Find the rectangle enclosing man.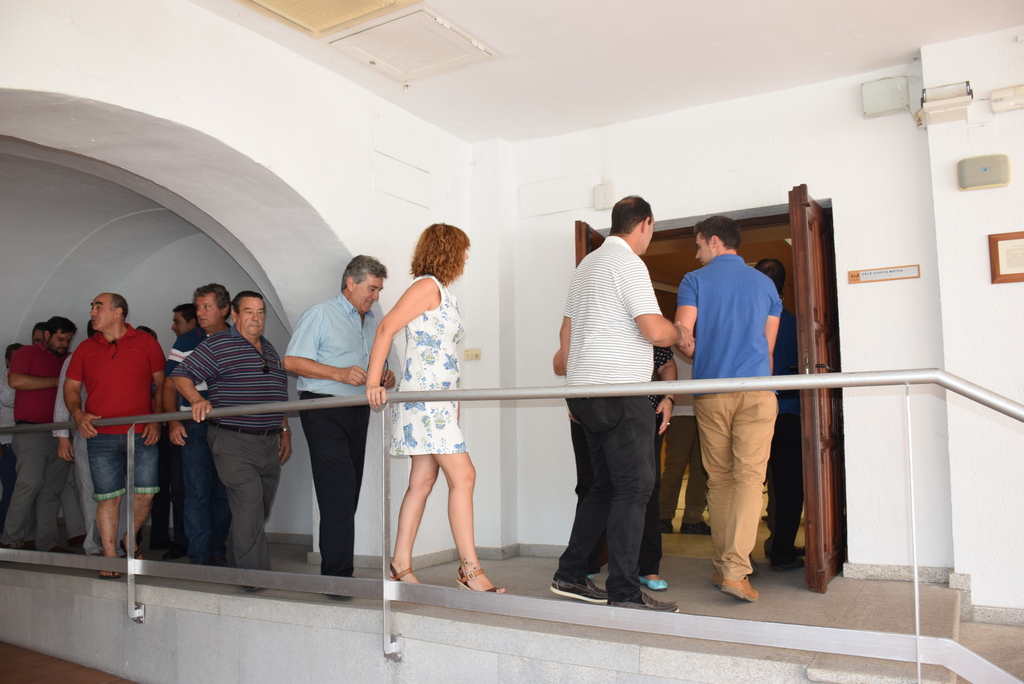
box(284, 252, 401, 601).
